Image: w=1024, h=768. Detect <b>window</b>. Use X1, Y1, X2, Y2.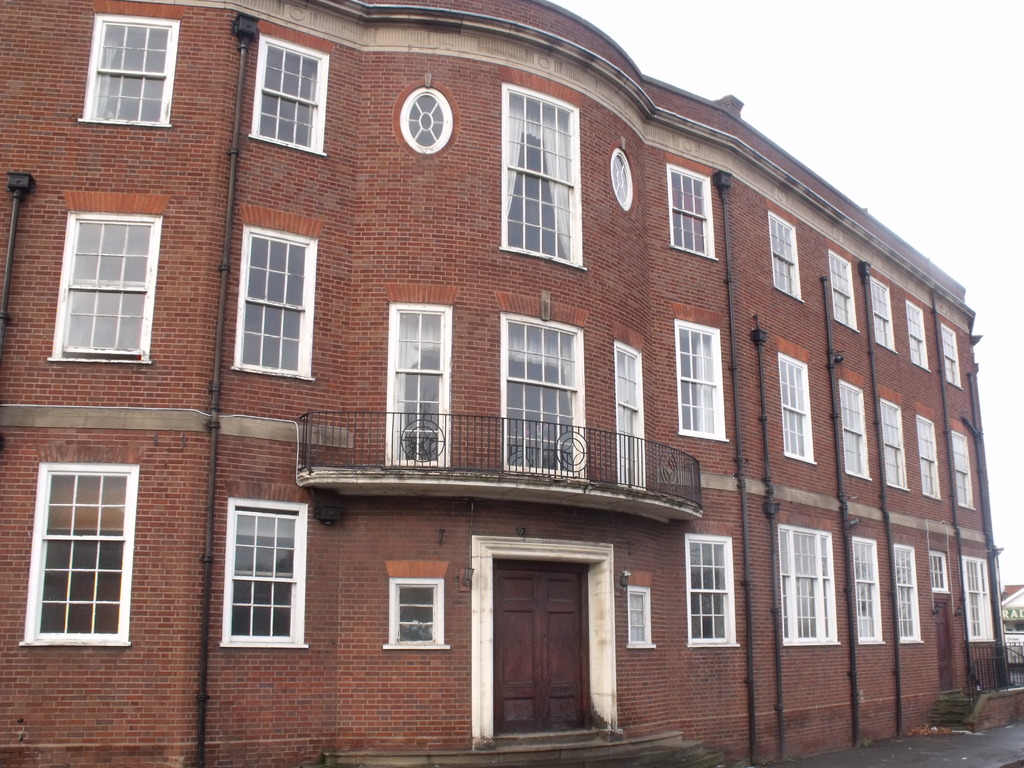
837, 367, 871, 479.
